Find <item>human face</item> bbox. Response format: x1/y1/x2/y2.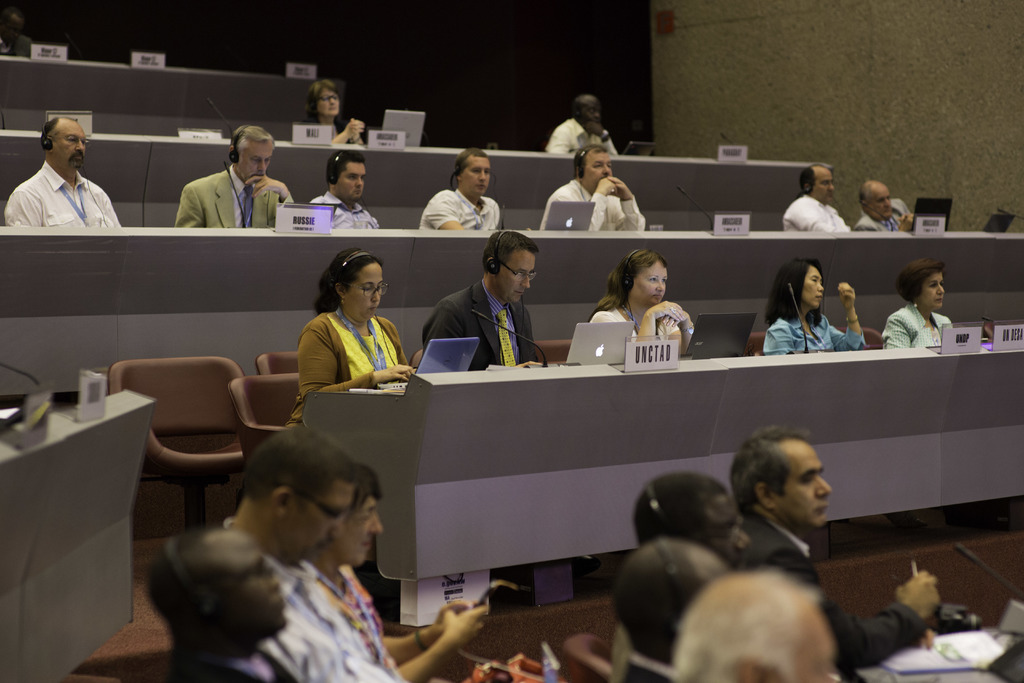
54/122/92/175.
